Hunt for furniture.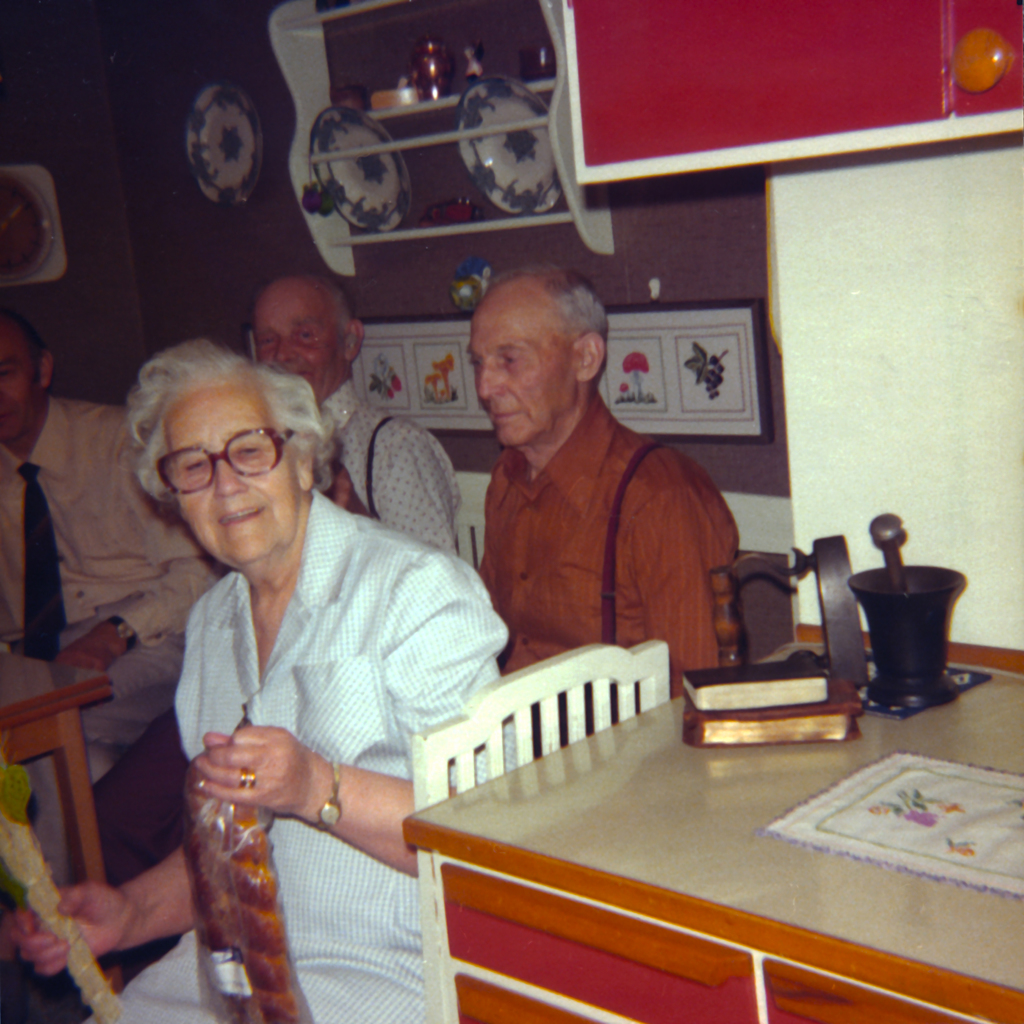
Hunted down at (x1=403, y1=643, x2=1023, y2=1023).
